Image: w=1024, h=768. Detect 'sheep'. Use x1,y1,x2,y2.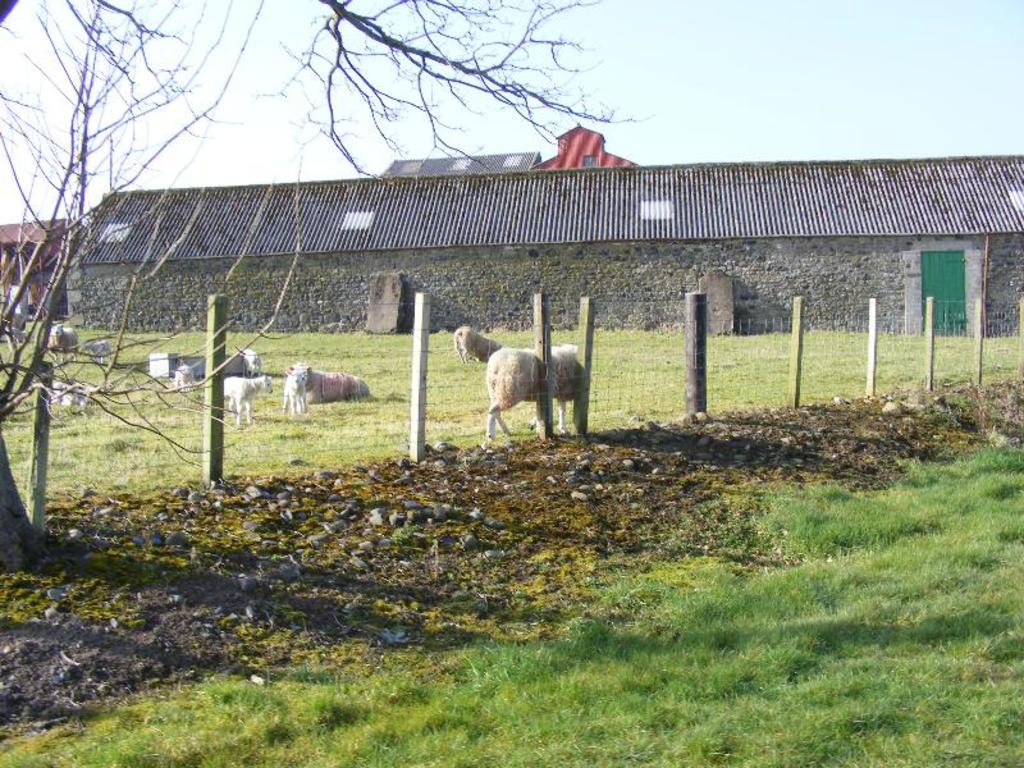
86,344,106,356.
